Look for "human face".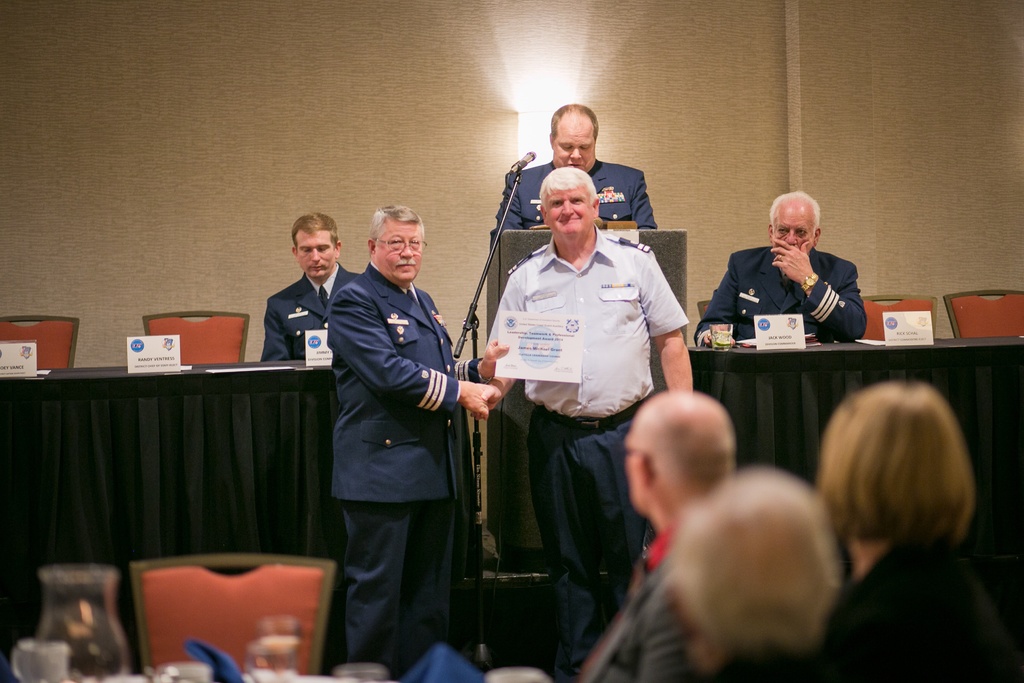
Found: <region>775, 205, 815, 254</region>.
